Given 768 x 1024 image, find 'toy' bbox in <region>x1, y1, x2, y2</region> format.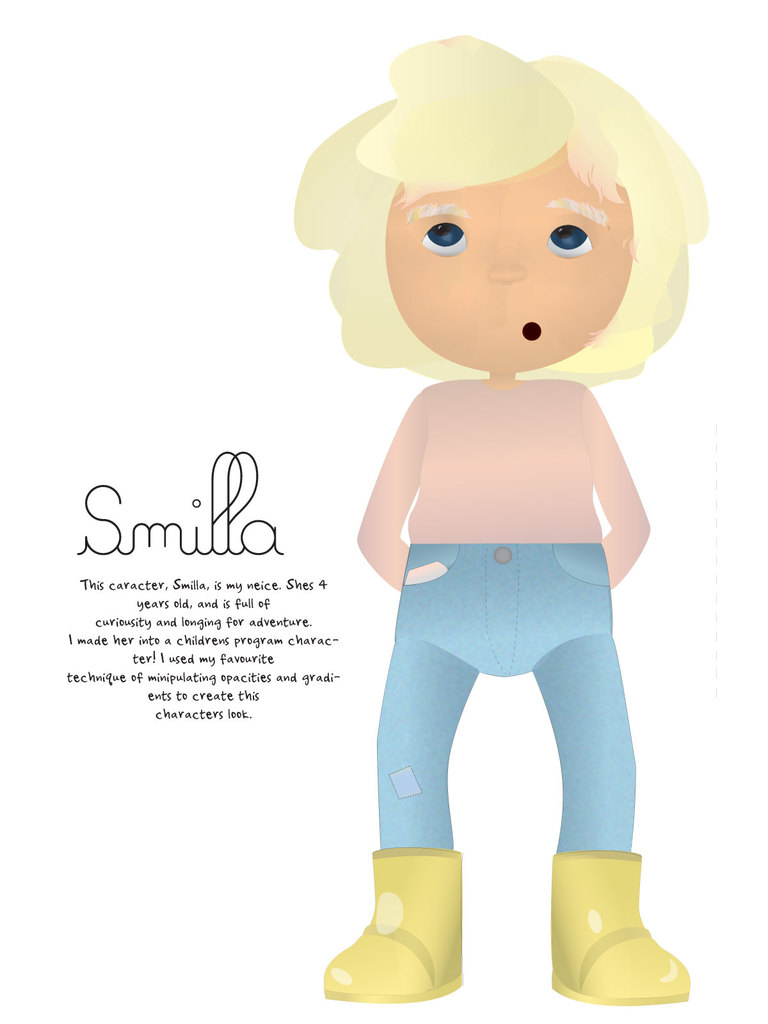
<region>288, 36, 709, 1009</region>.
